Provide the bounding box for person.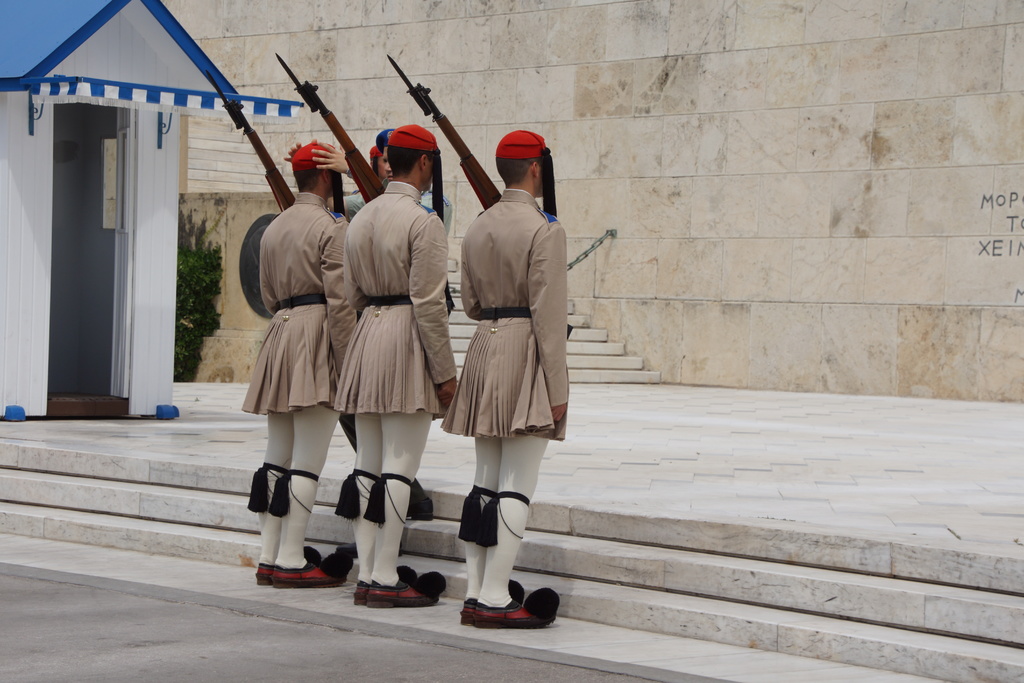
347, 125, 468, 608.
